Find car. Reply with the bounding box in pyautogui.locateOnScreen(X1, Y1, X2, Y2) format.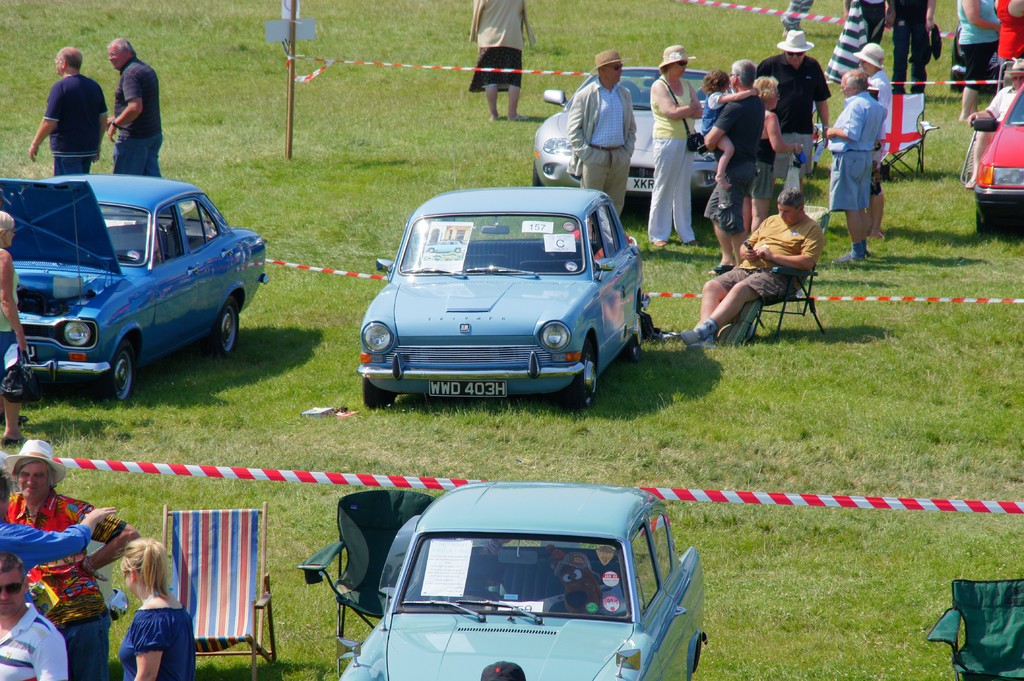
pyautogui.locateOnScreen(1, 172, 274, 406).
